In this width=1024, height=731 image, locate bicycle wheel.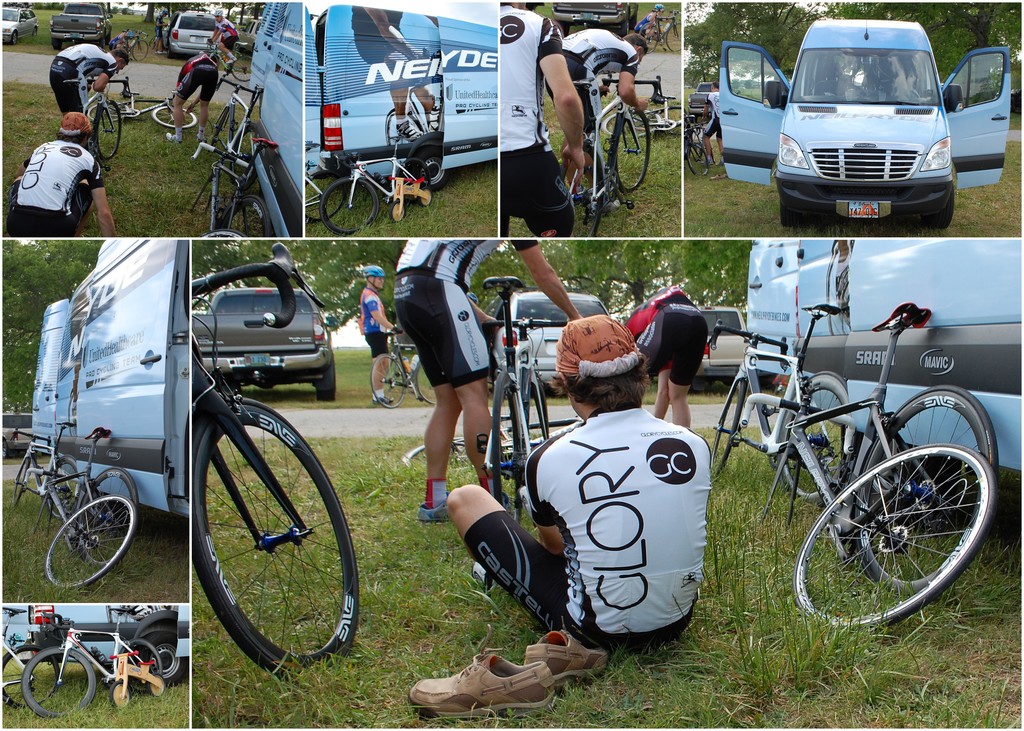
Bounding box: 668 24 680 52.
